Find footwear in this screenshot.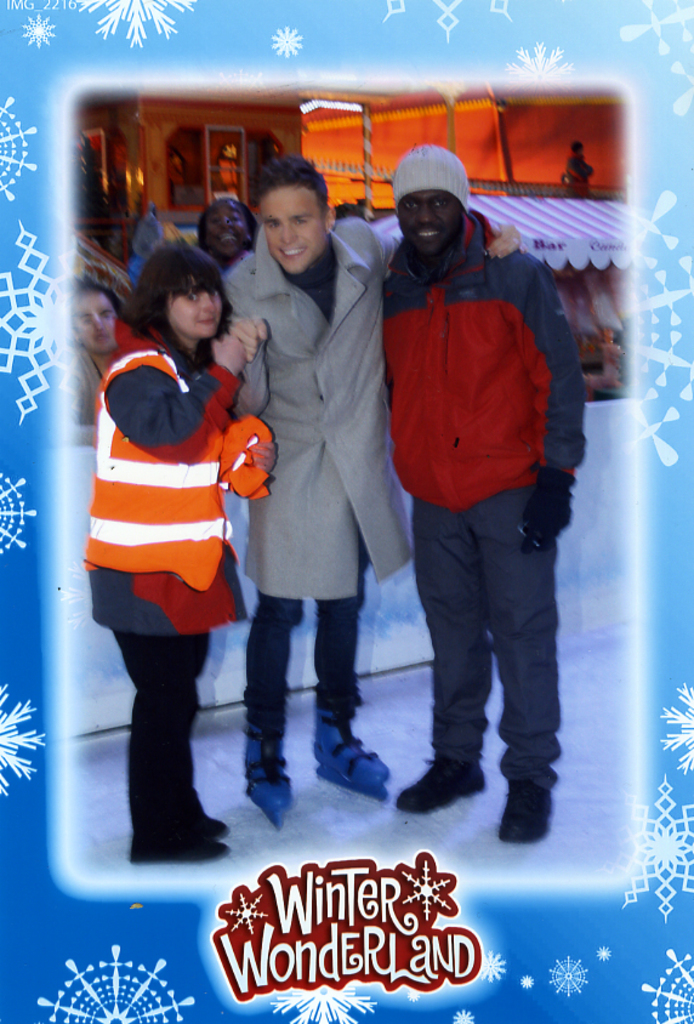
The bounding box for footwear is Rect(493, 785, 561, 846).
